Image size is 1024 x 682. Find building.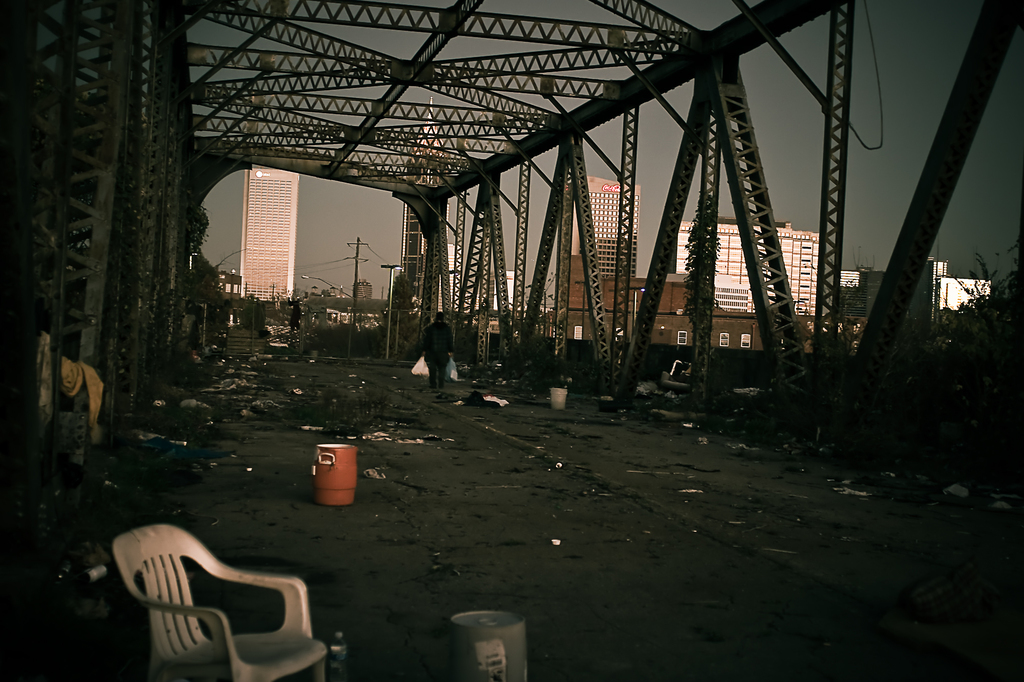
569:177:643:340.
